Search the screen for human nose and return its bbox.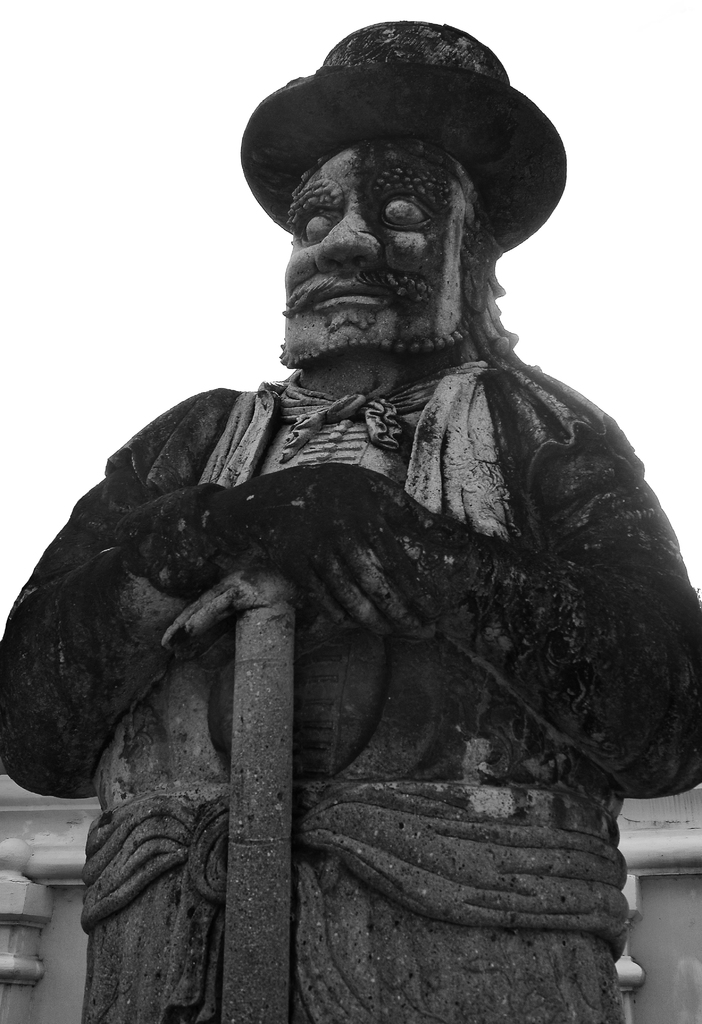
Found: [left=315, top=207, right=377, bottom=271].
